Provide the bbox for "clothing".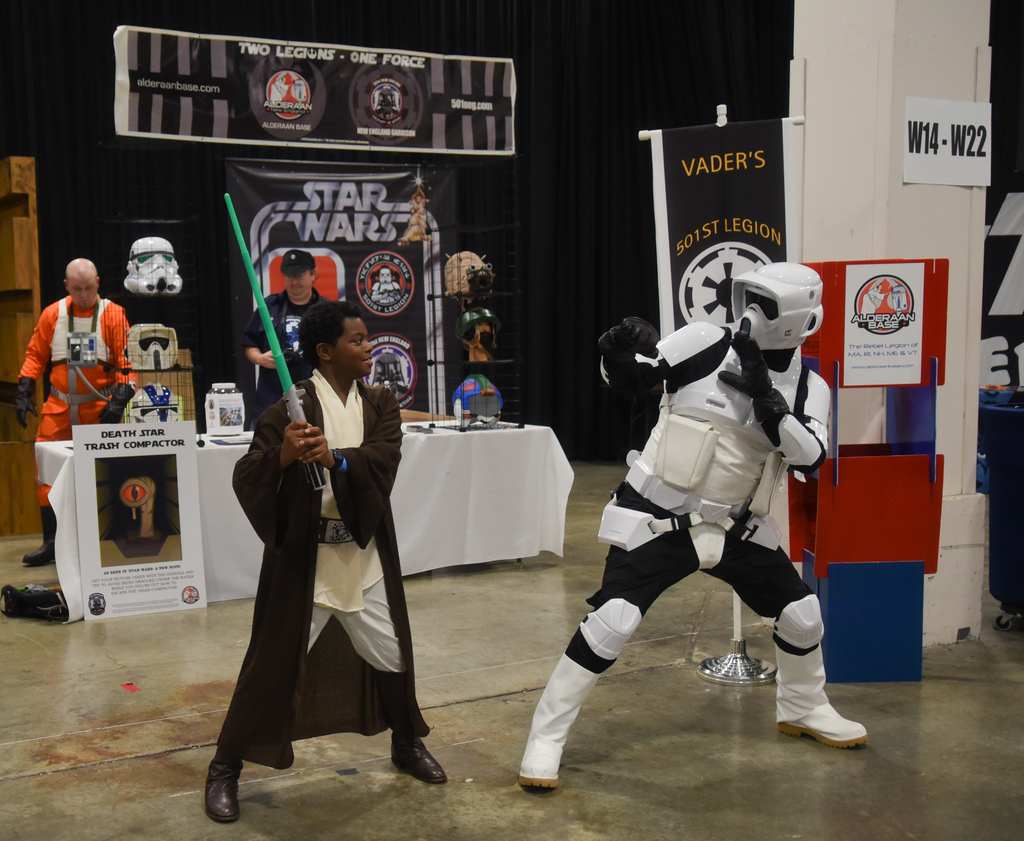
<bbox>36, 405, 124, 544</bbox>.
